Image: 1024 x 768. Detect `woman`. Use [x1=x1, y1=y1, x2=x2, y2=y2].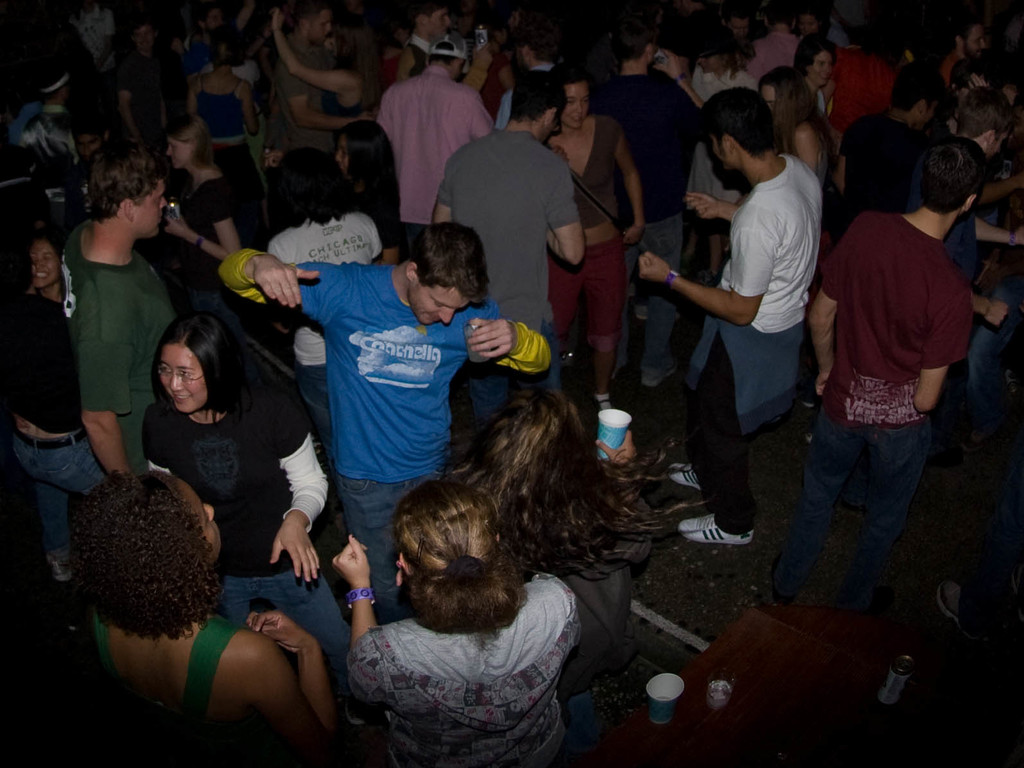
[x1=186, y1=26, x2=264, y2=193].
